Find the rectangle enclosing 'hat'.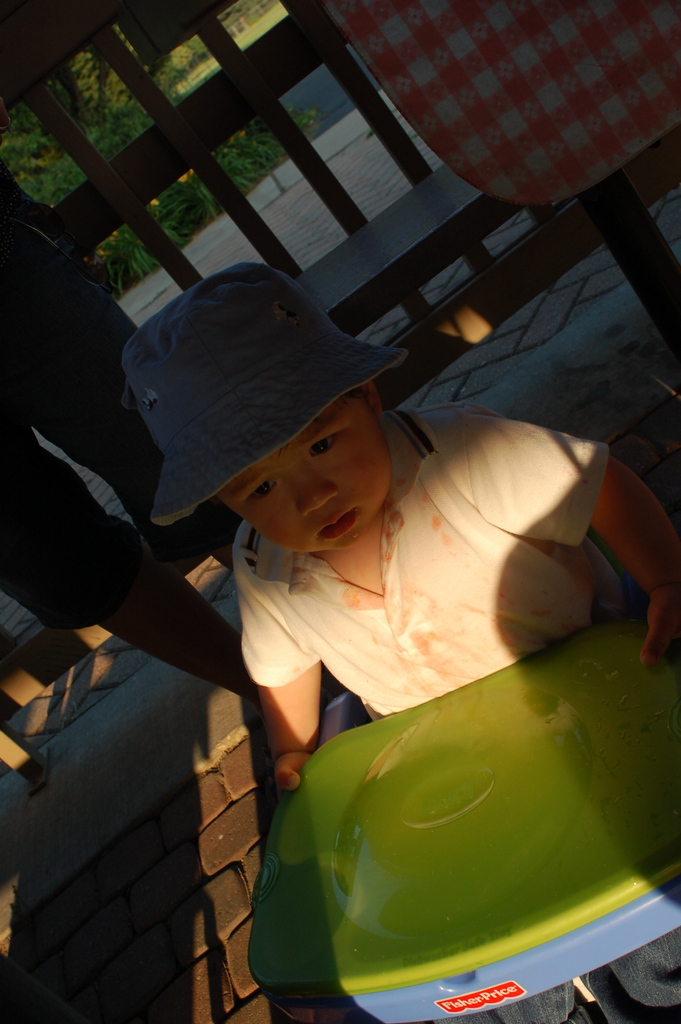
region(115, 264, 404, 531).
